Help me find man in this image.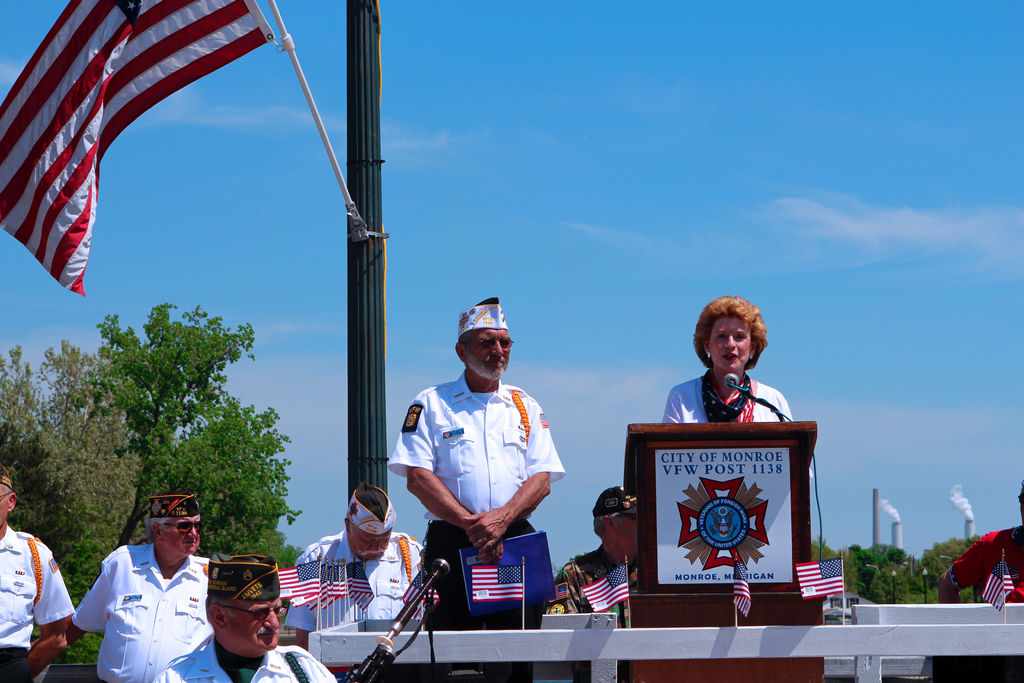
Found it: [292,483,423,647].
